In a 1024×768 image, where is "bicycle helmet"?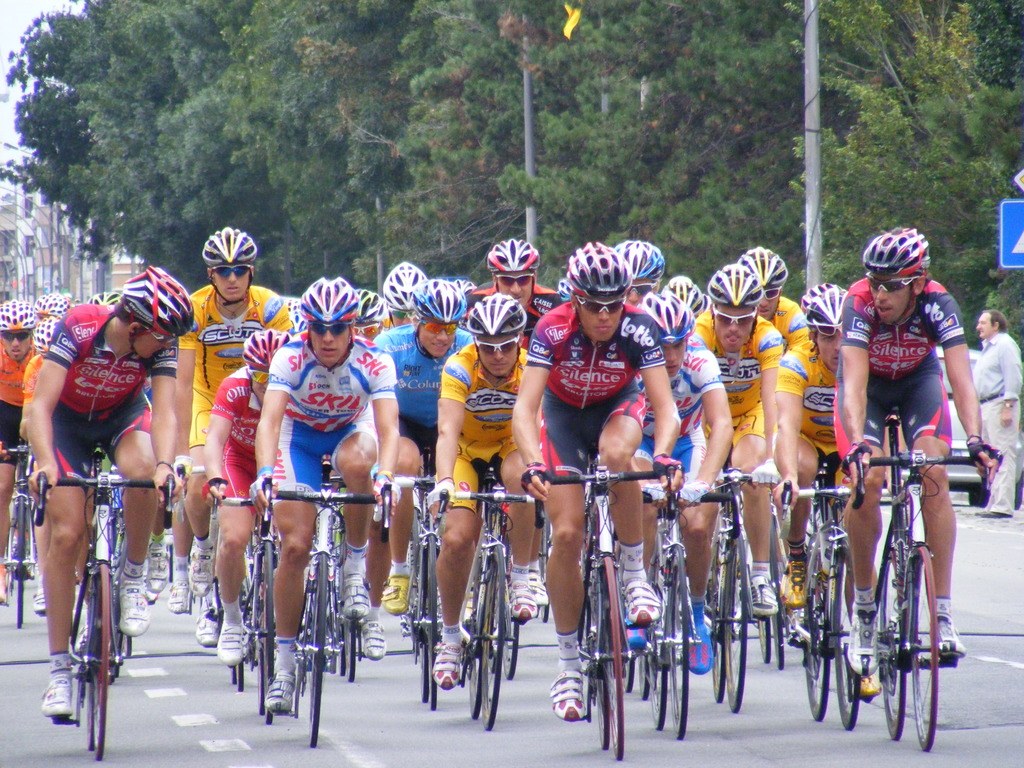
{"x1": 804, "y1": 285, "x2": 852, "y2": 326}.
